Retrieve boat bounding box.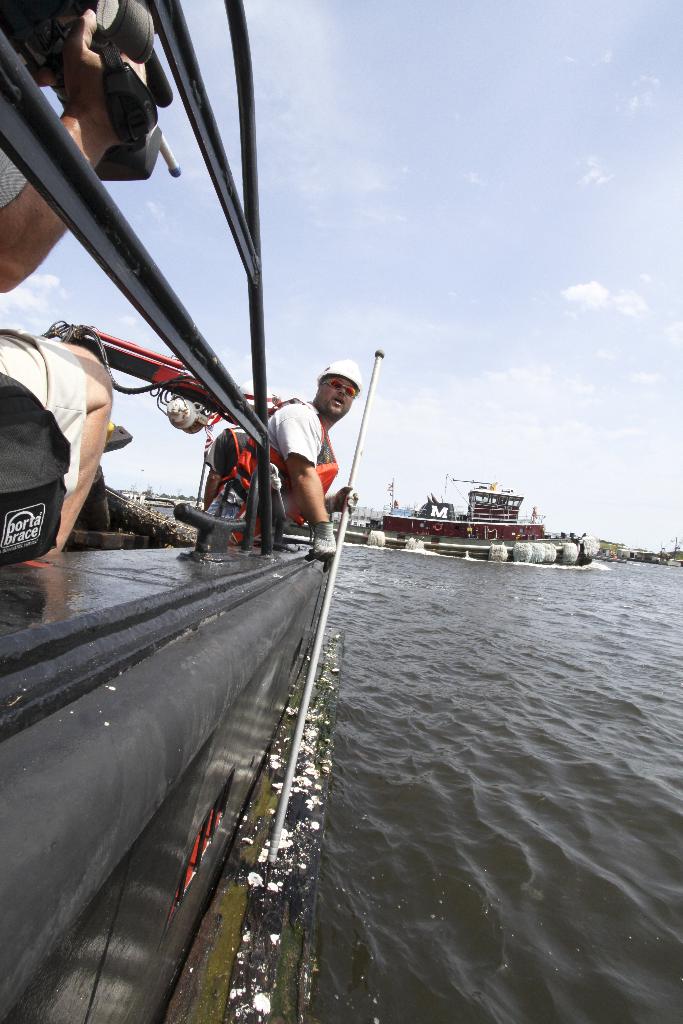
Bounding box: [368,470,570,548].
